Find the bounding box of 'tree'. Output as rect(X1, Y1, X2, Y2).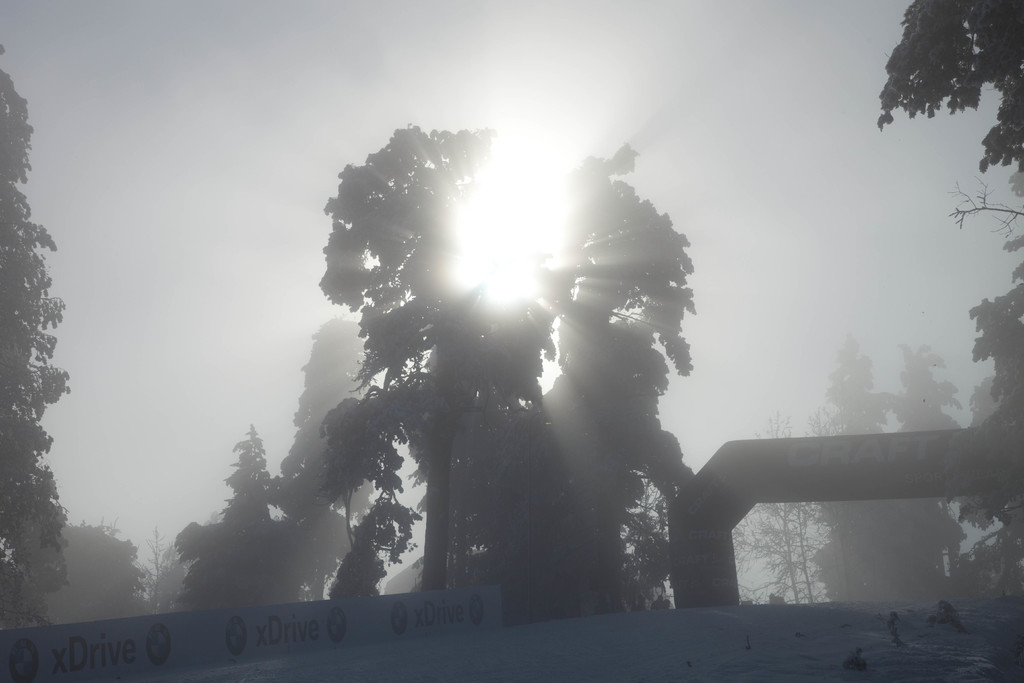
rect(958, 142, 1017, 625).
